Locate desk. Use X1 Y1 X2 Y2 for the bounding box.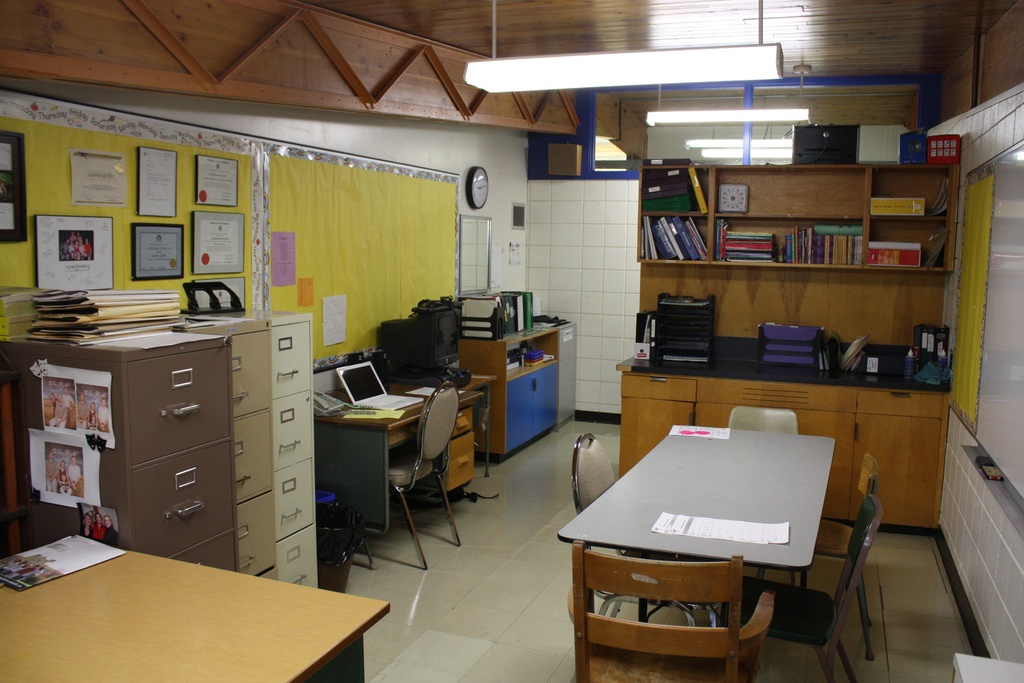
316 381 484 494.
